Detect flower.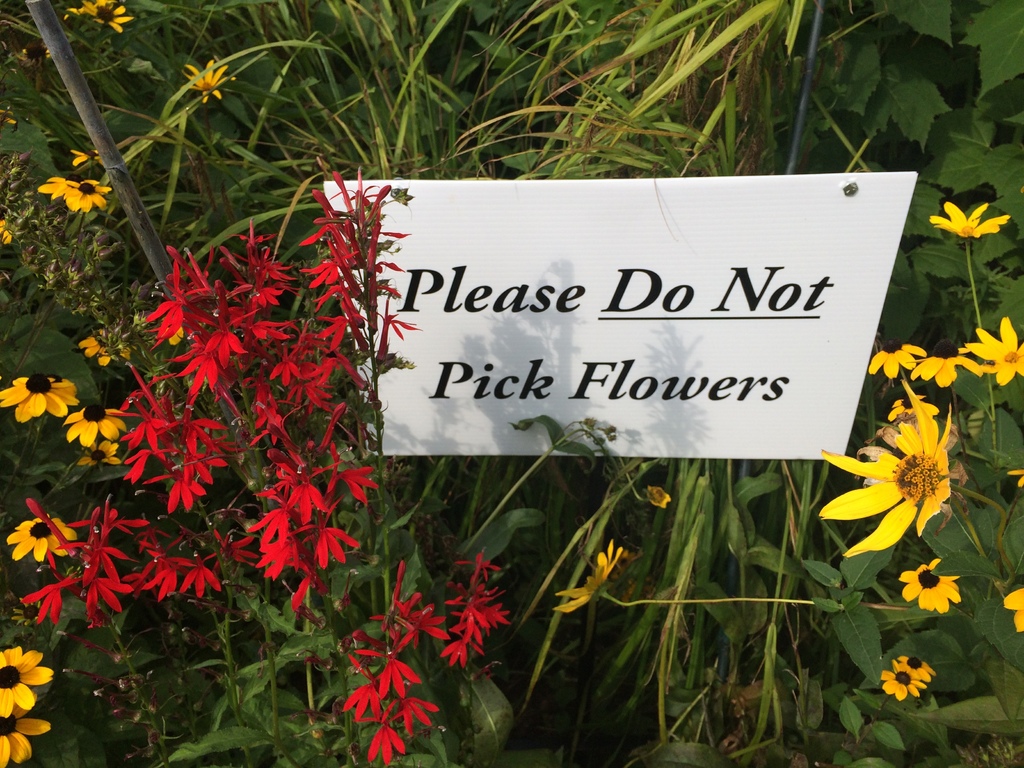
Detected at BBox(0, 221, 12, 248).
